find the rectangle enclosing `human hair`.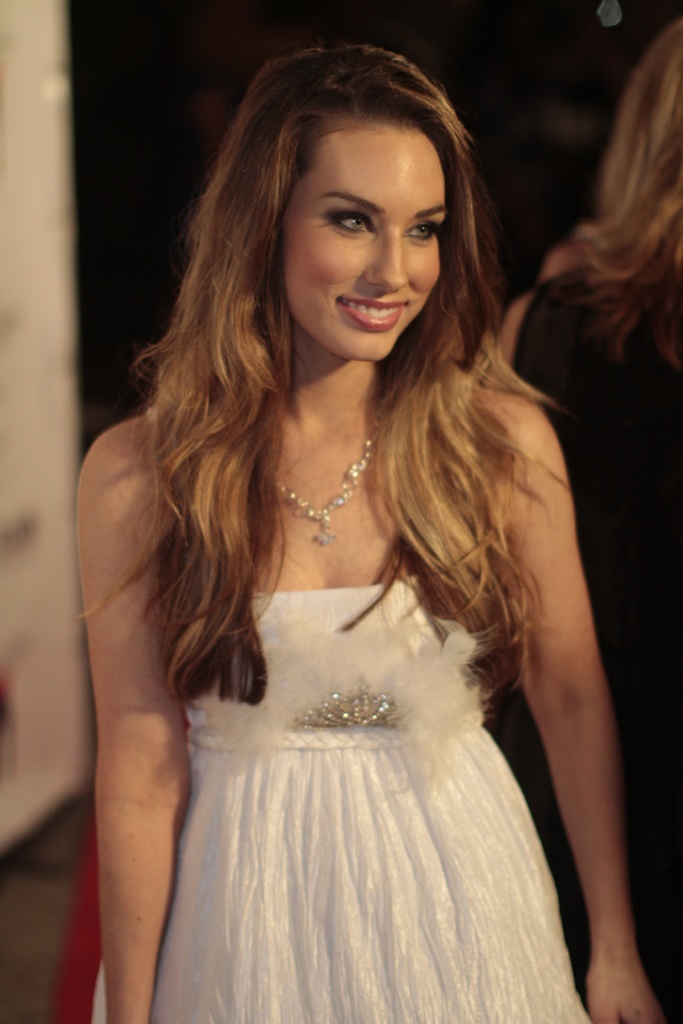
{"x1": 571, "y1": 17, "x2": 682, "y2": 375}.
